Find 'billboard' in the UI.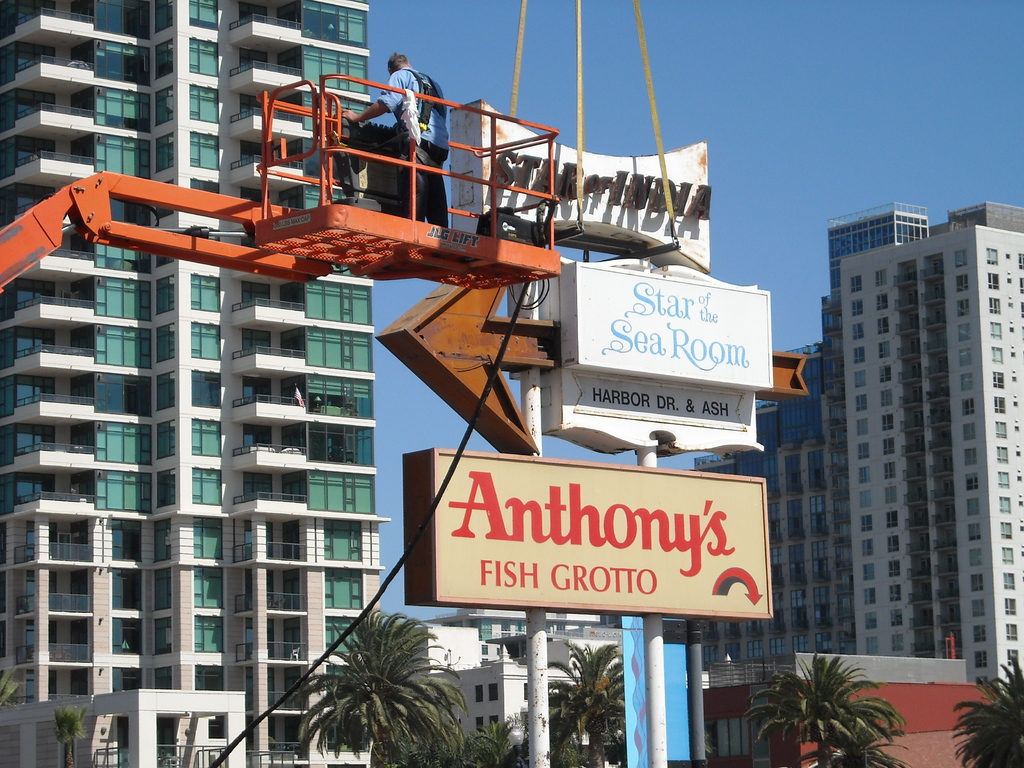
UI element at {"x1": 566, "y1": 264, "x2": 771, "y2": 383}.
